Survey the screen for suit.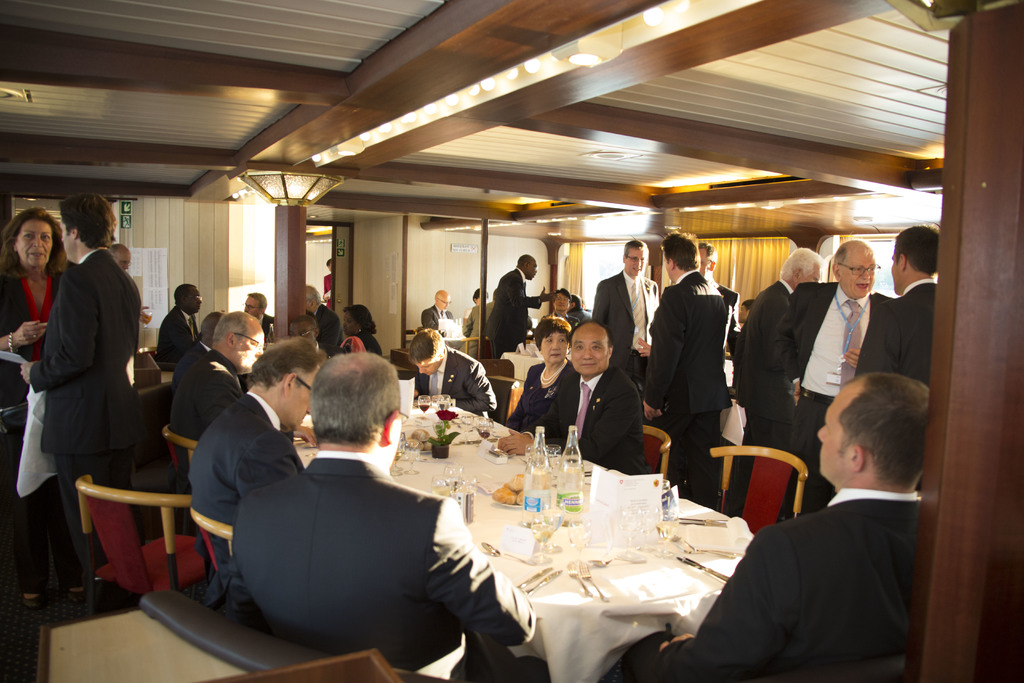
Survey found: <region>733, 280, 798, 460</region>.
